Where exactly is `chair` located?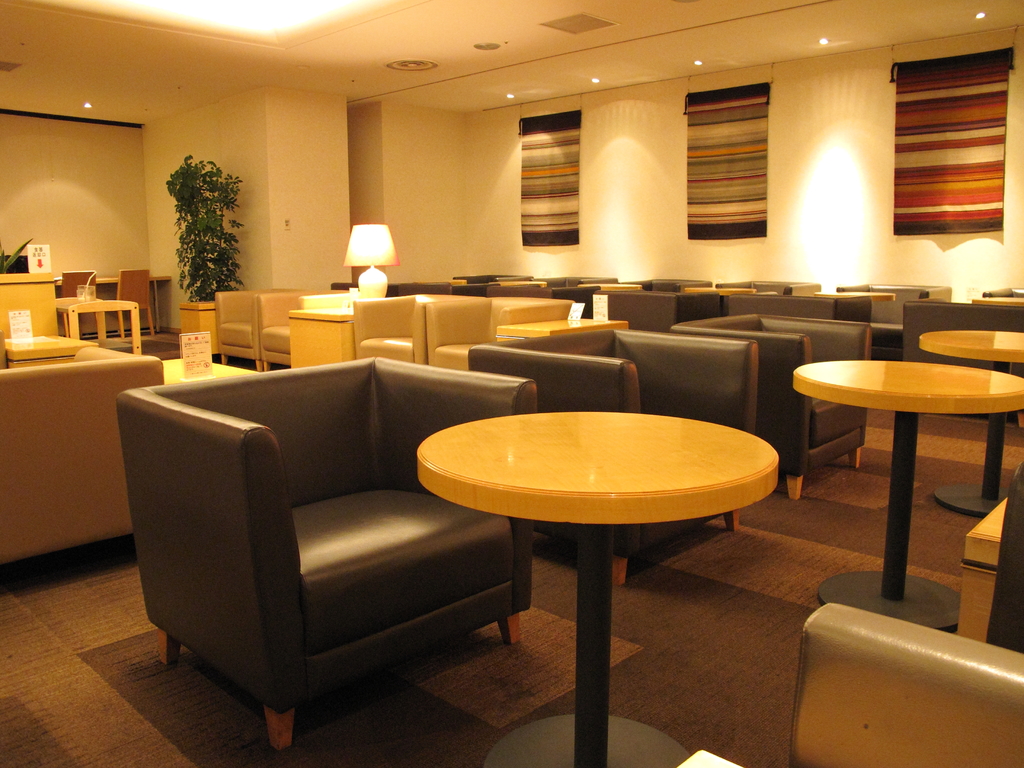
Its bounding box is 451:271:525:290.
